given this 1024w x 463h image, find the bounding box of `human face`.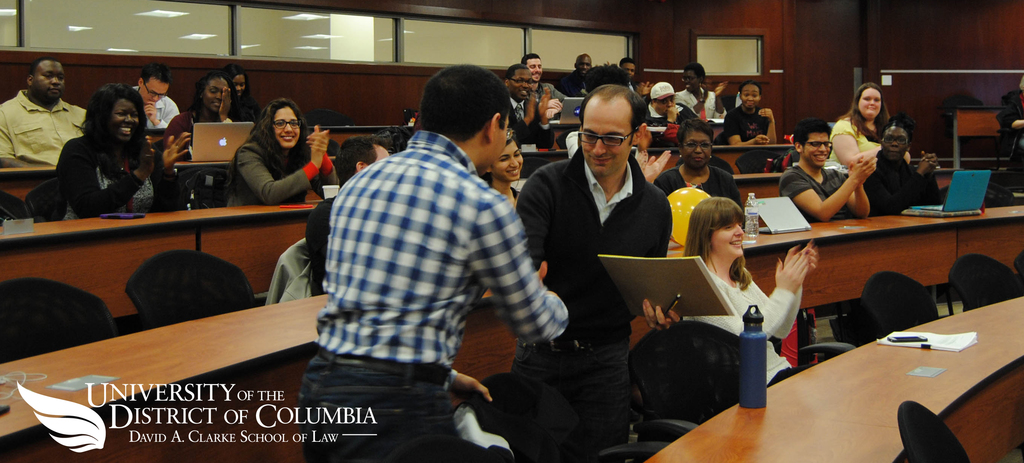
(left=713, top=223, right=746, bottom=255).
